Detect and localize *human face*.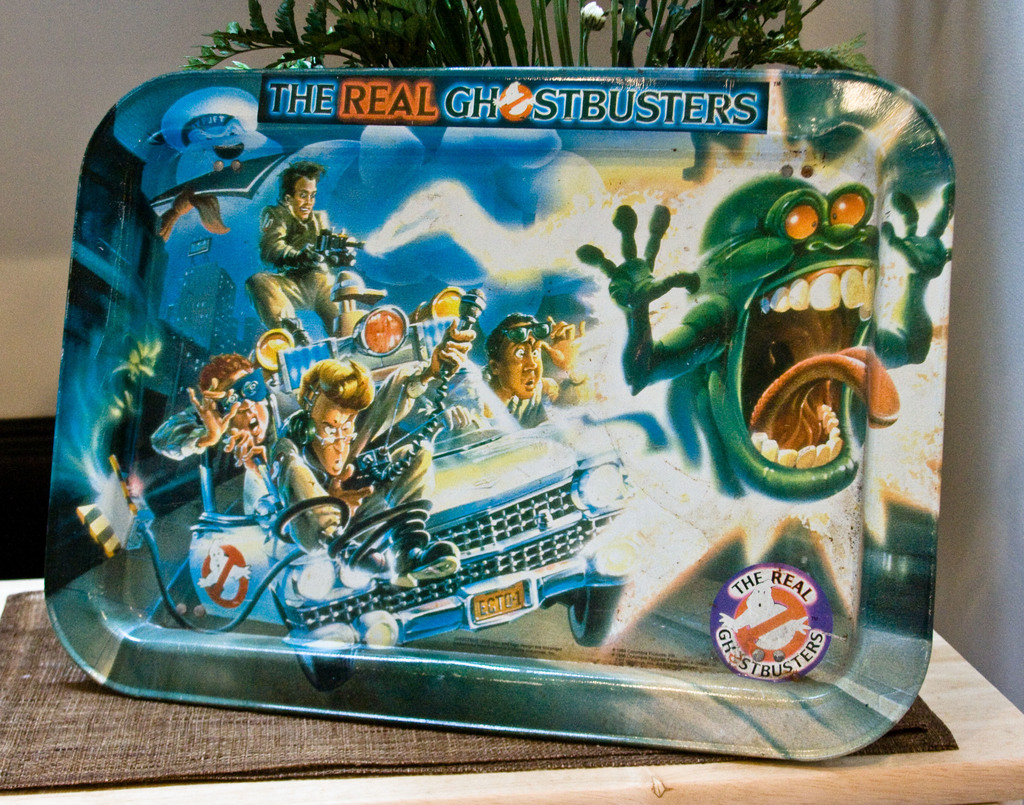
Localized at (495,319,542,399).
